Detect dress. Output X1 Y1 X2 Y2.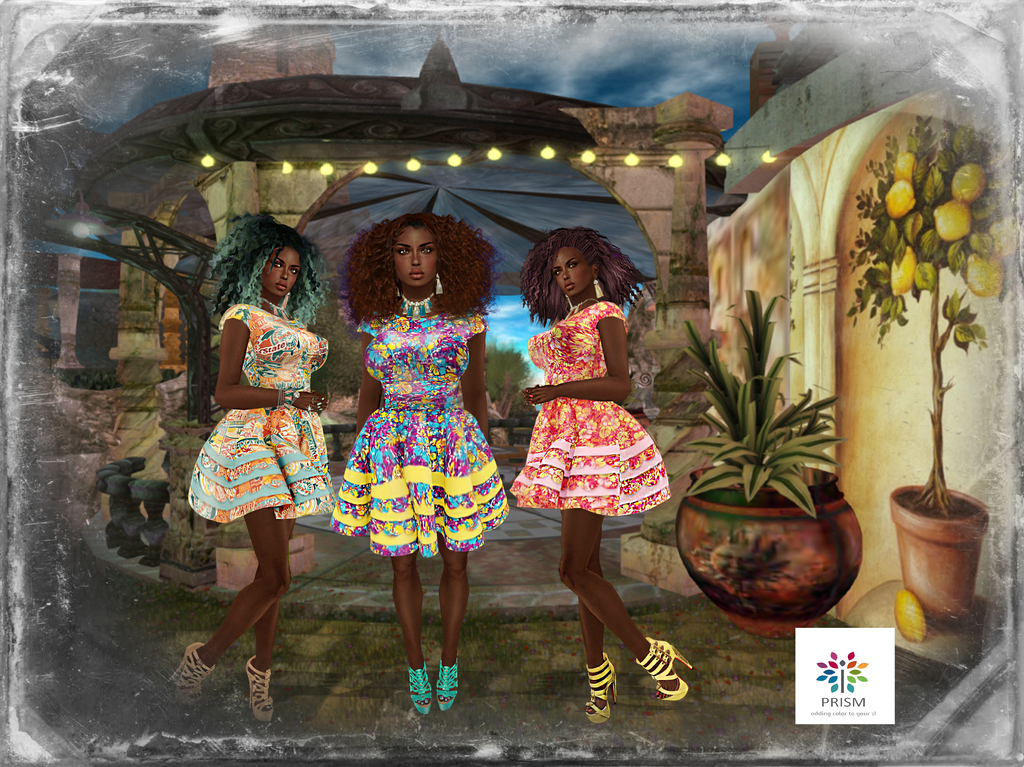
509 299 671 518.
